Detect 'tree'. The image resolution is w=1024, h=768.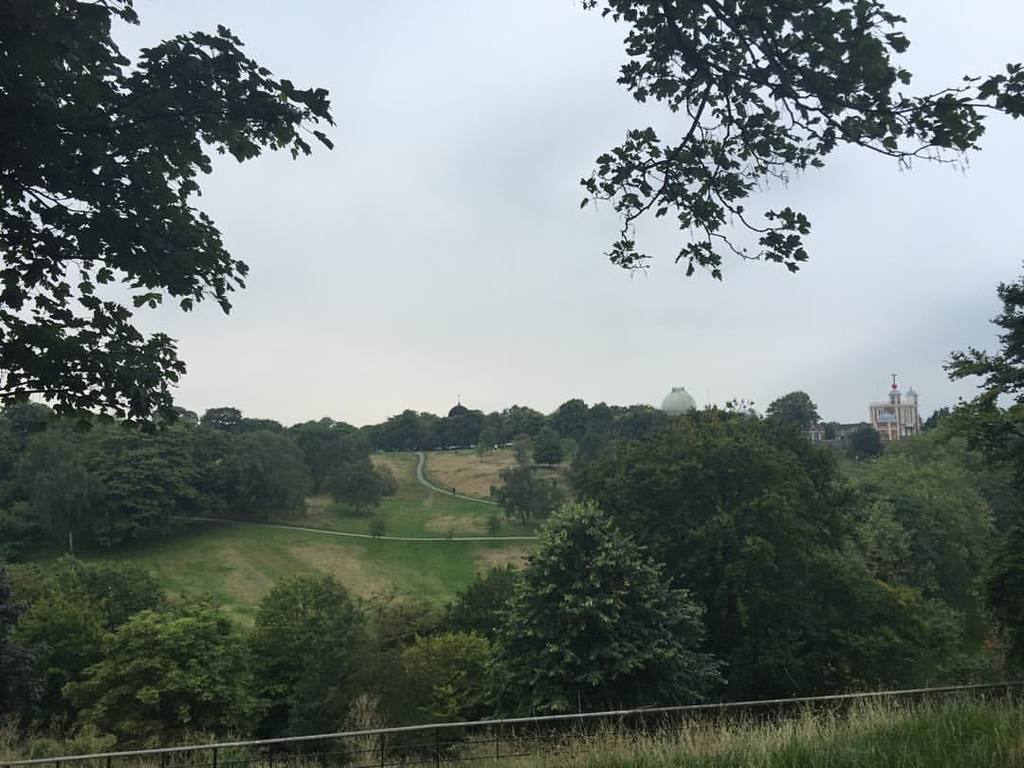
bbox=(1, 392, 59, 565).
